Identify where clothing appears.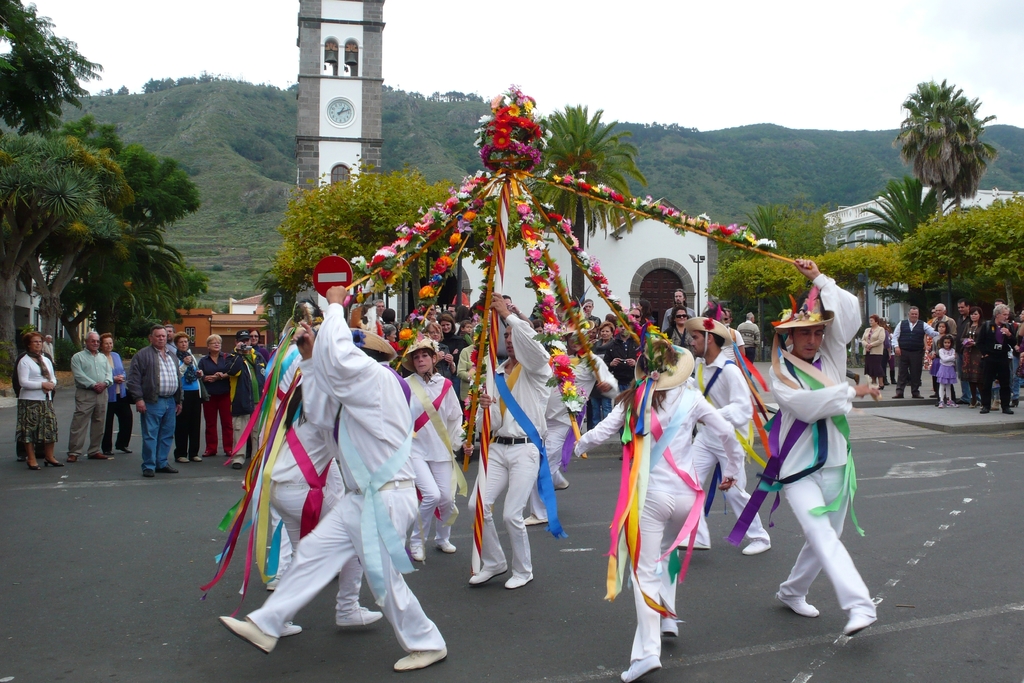
Appears at rect(893, 321, 936, 397).
